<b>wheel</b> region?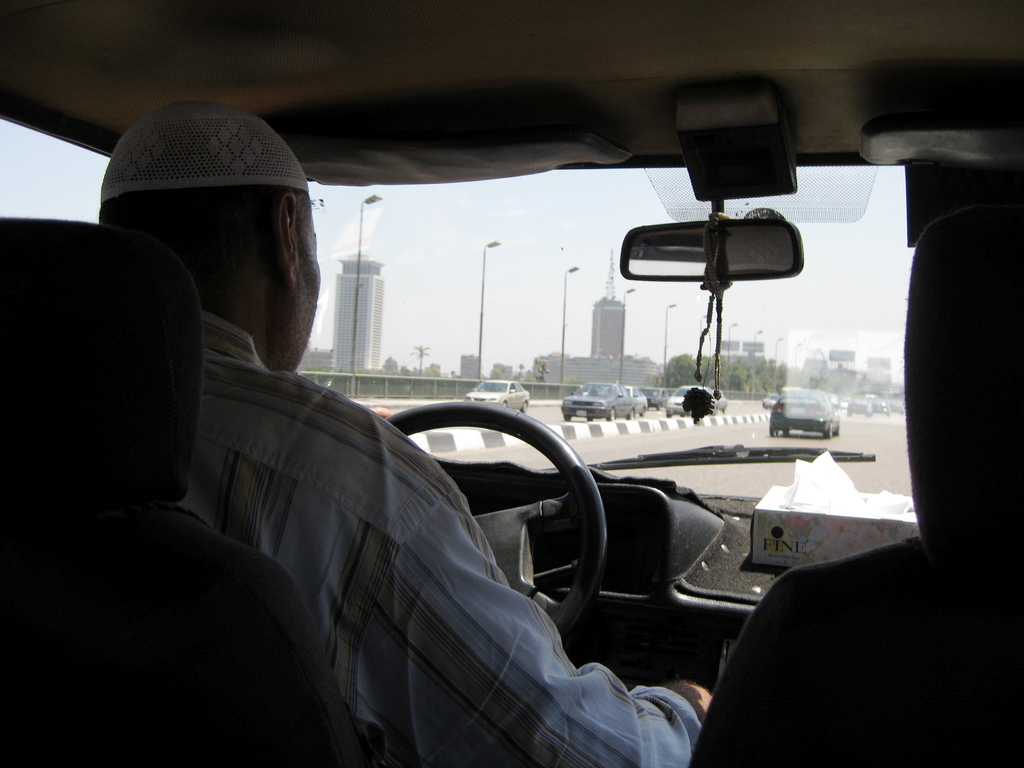
[left=677, top=414, right=685, bottom=415]
